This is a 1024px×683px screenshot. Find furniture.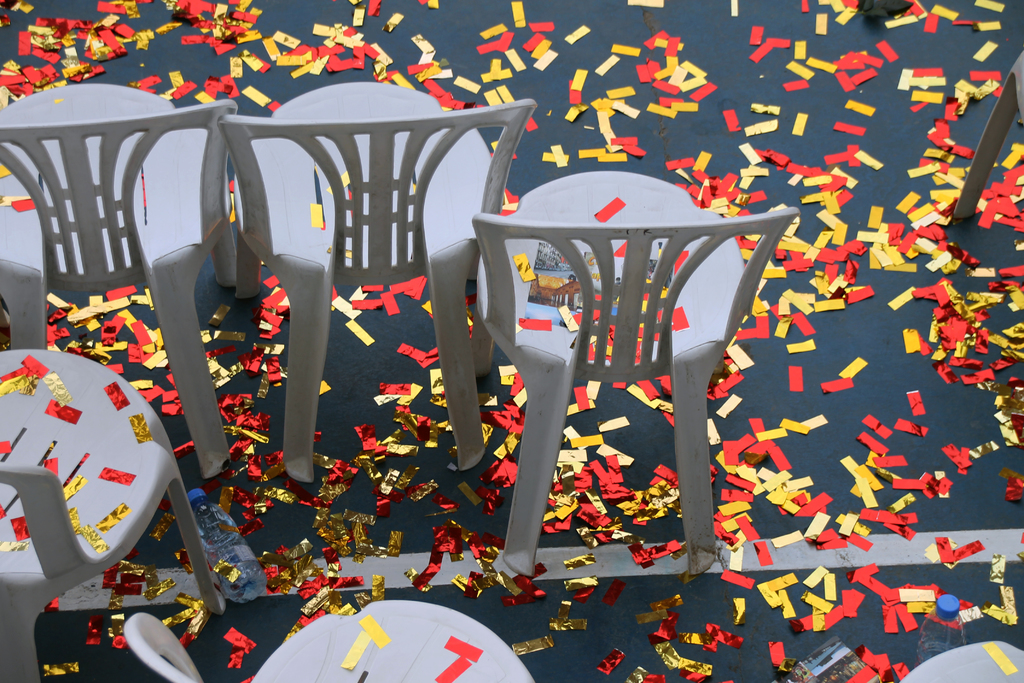
Bounding box: Rect(896, 641, 1023, 682).
